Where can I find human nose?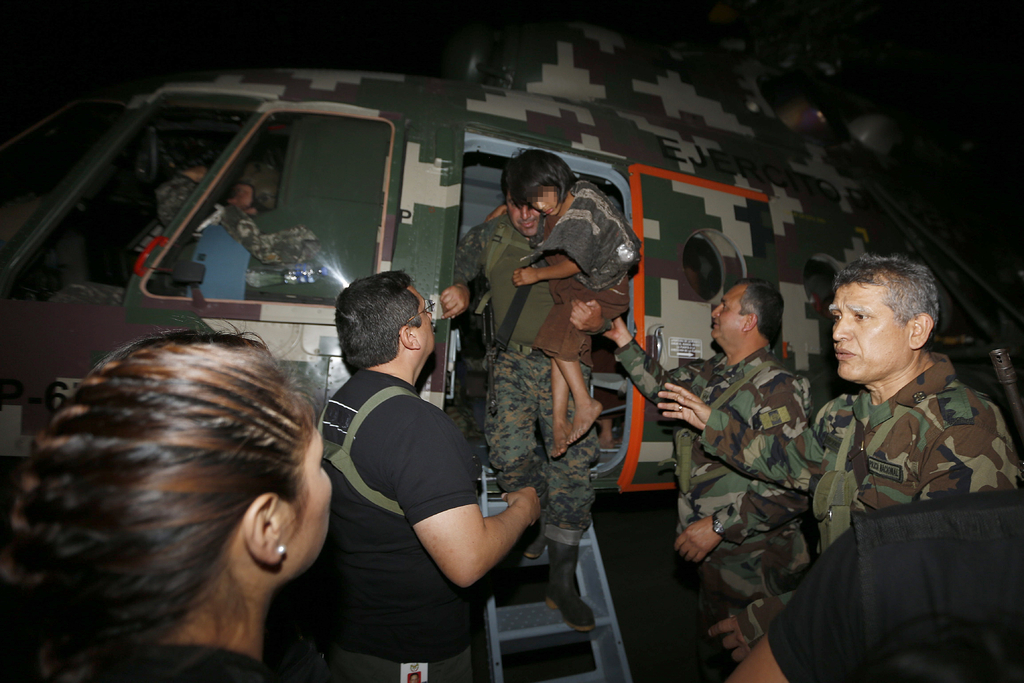
You can find it at select_region(536, 202, 545, 210).
